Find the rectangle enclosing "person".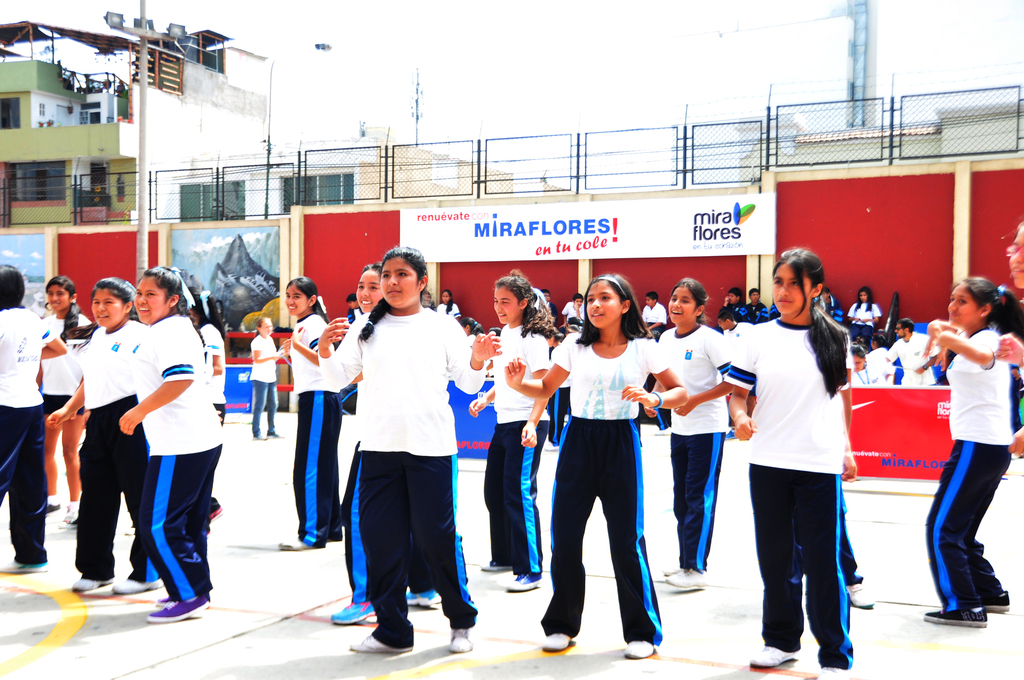
box=[316, 248, 502, 656].
